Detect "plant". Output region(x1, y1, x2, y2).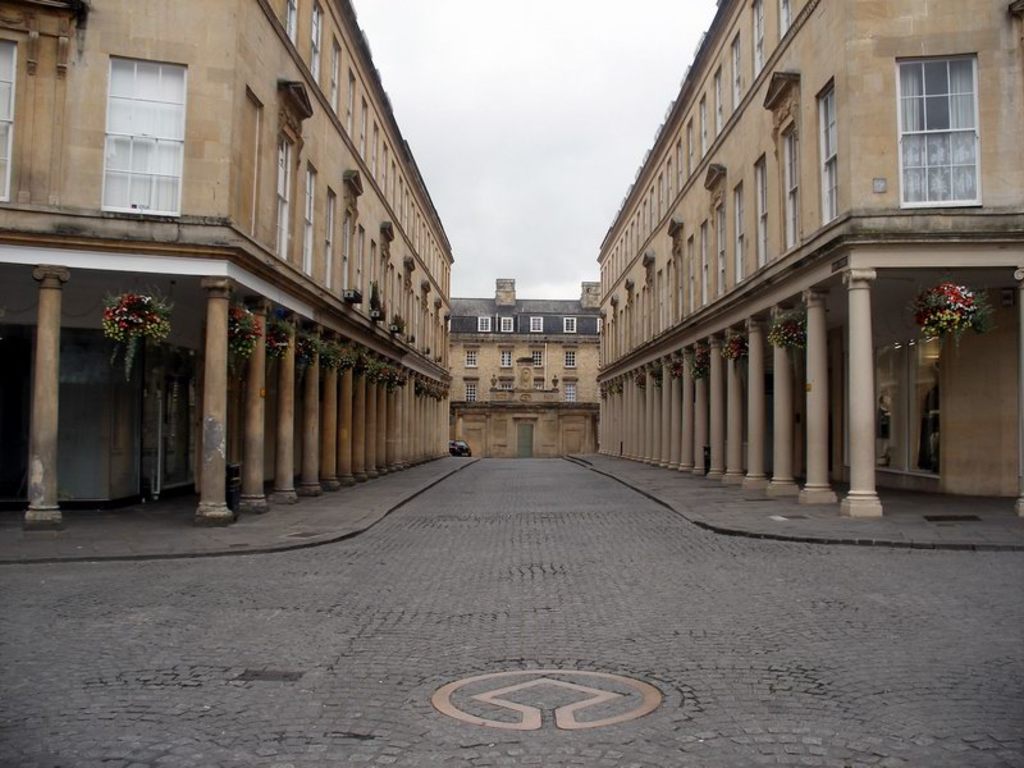
region(639, 371, 648, 389).
